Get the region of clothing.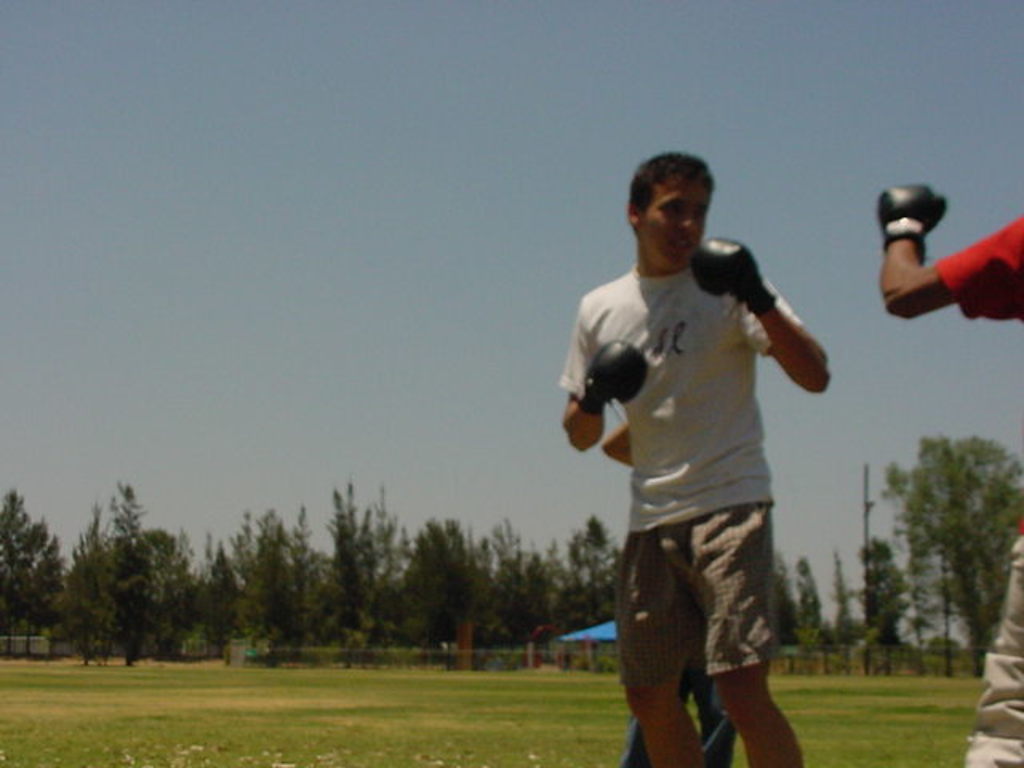
557,261,781,696.
